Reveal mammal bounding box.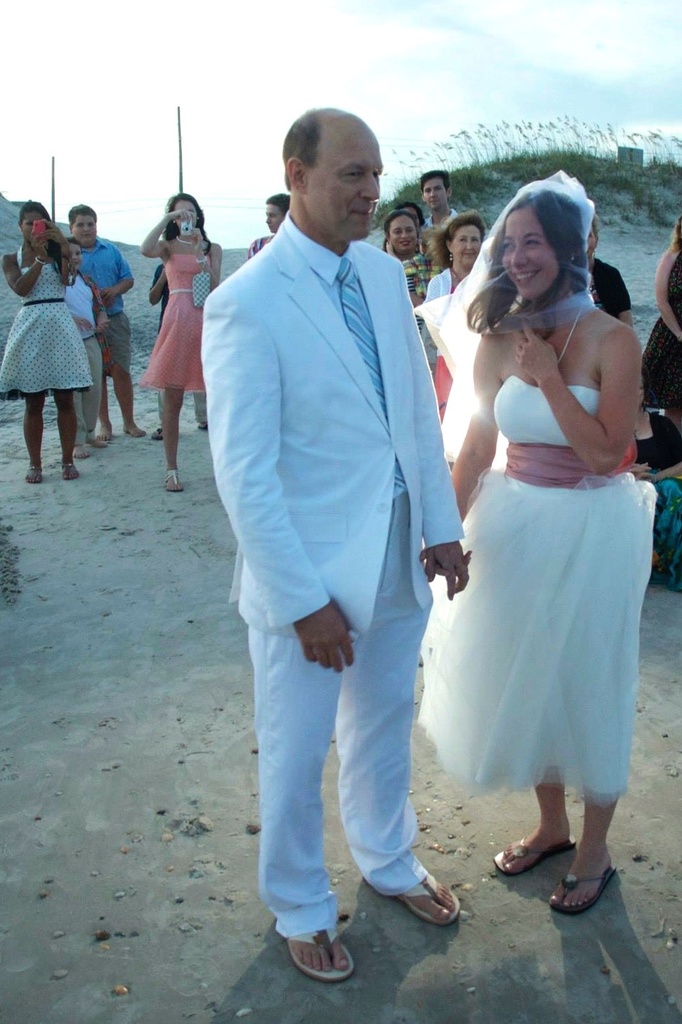
Revealed: (66,198,150,445).
